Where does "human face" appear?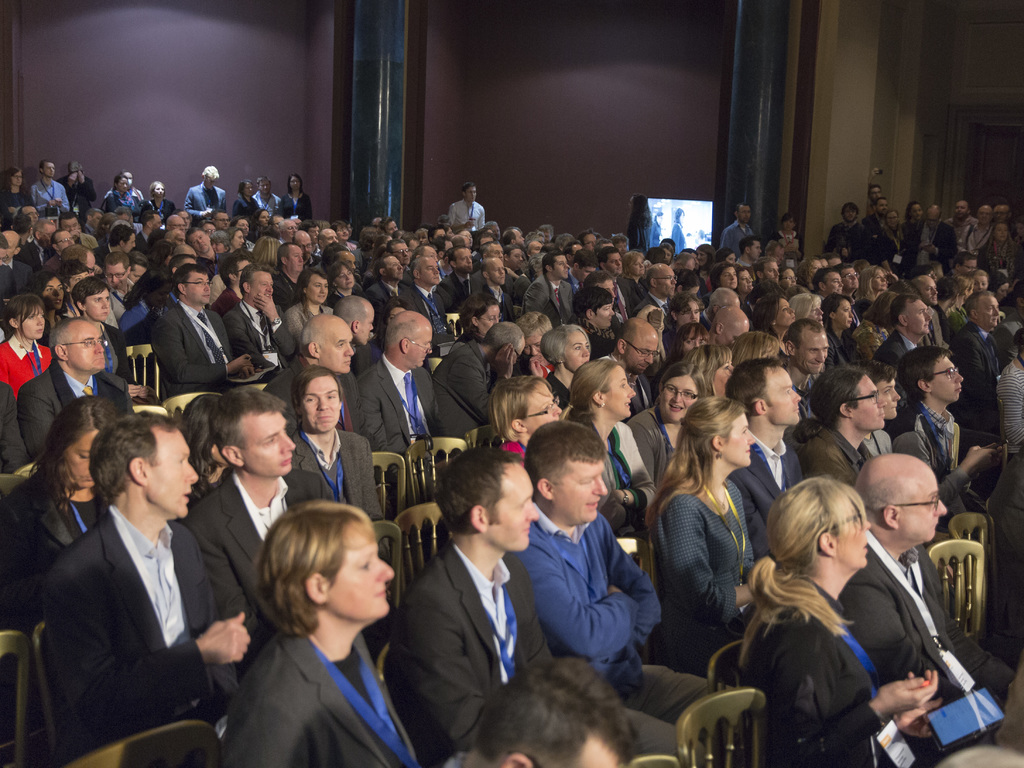
Appears at bbox(10, 170, 23, 188).
